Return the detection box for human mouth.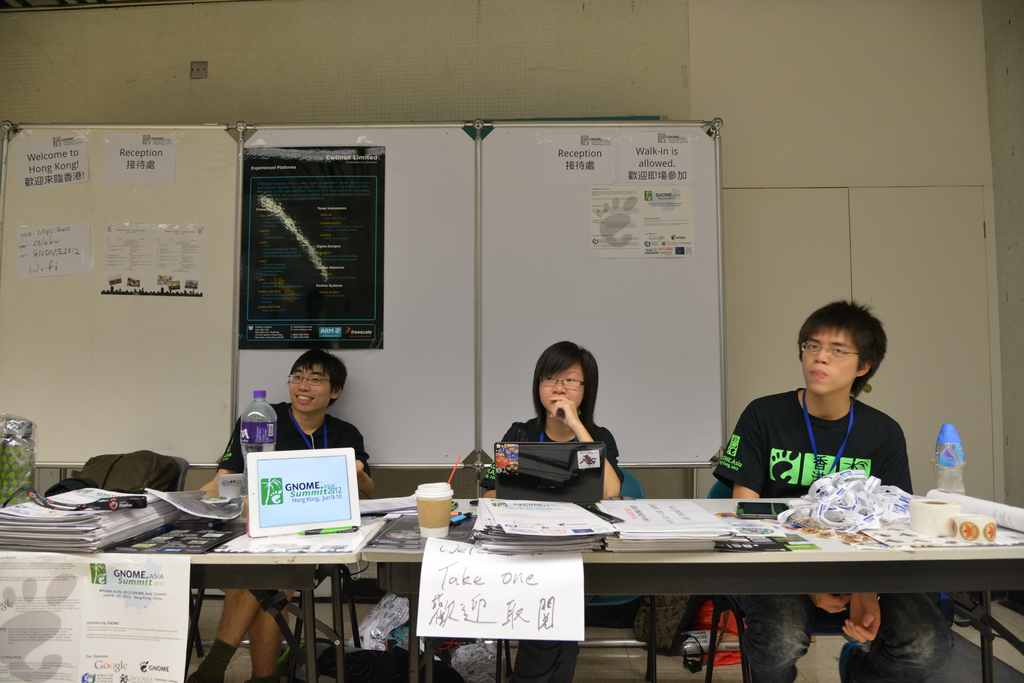
{"left": 294, "top": 394, "right": 315, "bottom": 413}.
